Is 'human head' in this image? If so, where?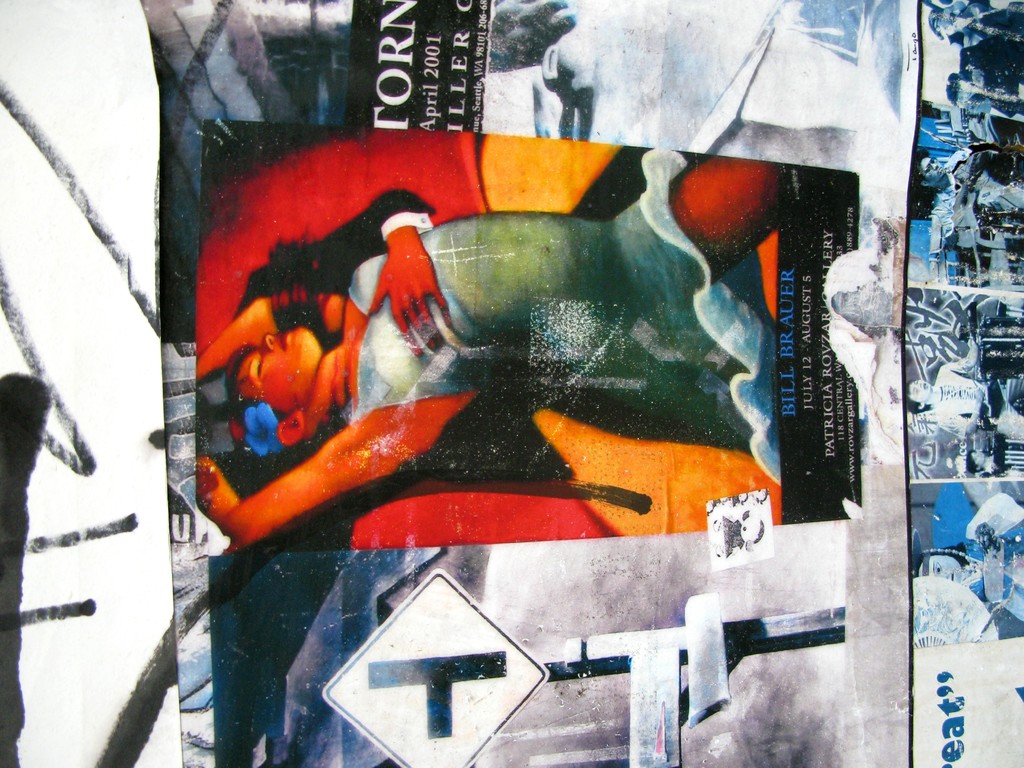
Yes, at select_region(906, 379, 932, 416).
